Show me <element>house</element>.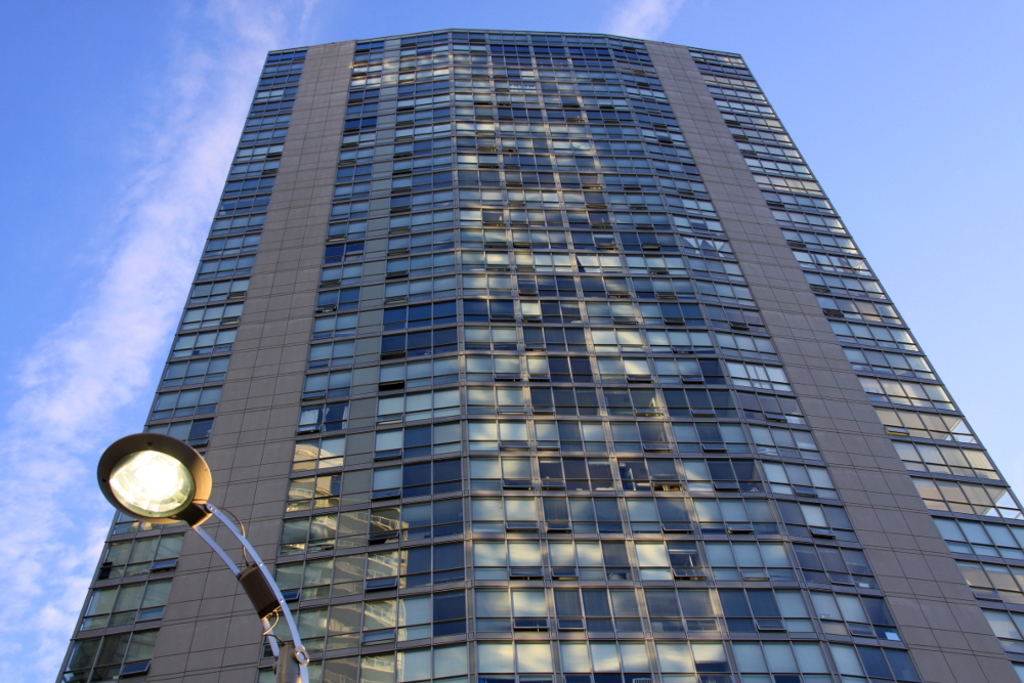
<element>house</element> is here: <region>58, 26, 1023, 682</region>.
